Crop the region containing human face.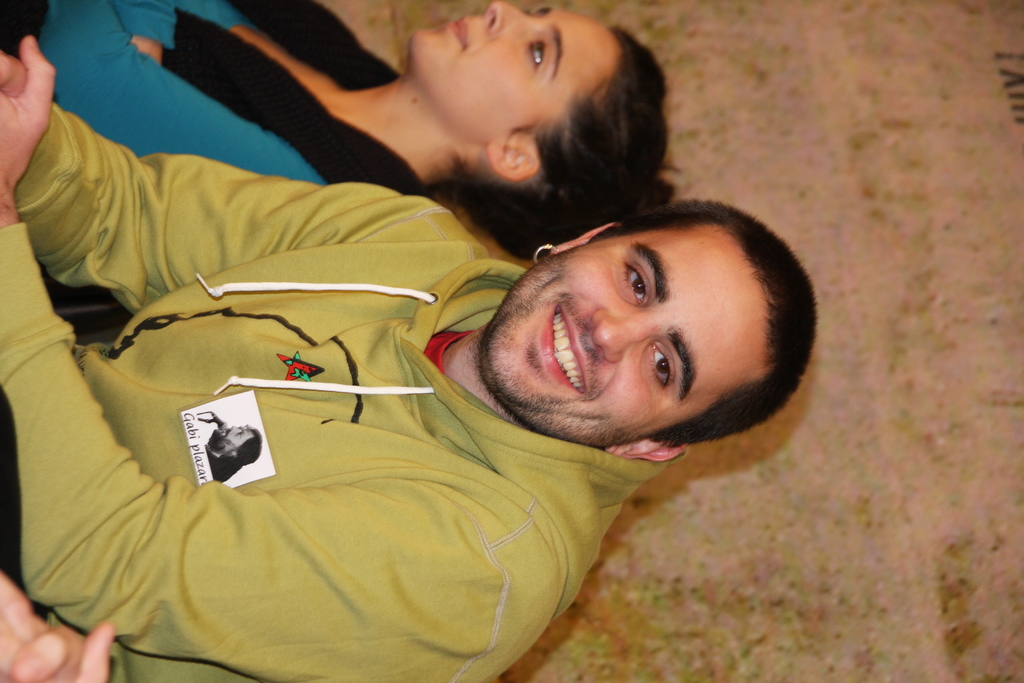
Crop region: crop(478, 218, 767, 452).
